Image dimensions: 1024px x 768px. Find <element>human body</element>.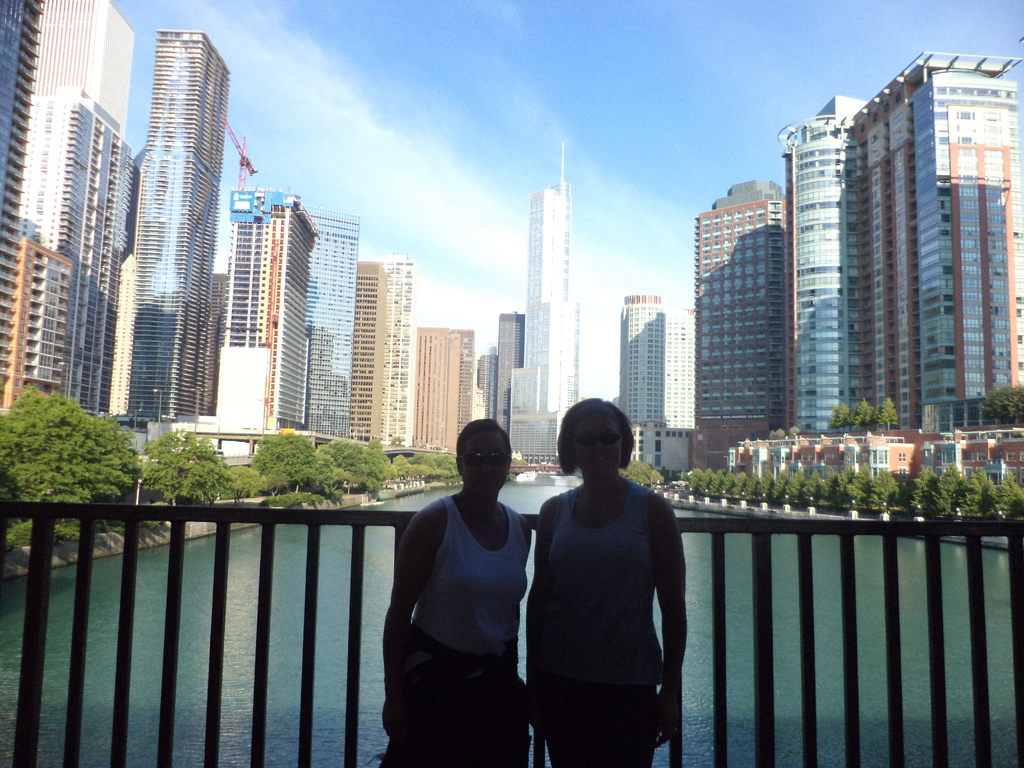
bbox=[379, 418, 531, 767].
